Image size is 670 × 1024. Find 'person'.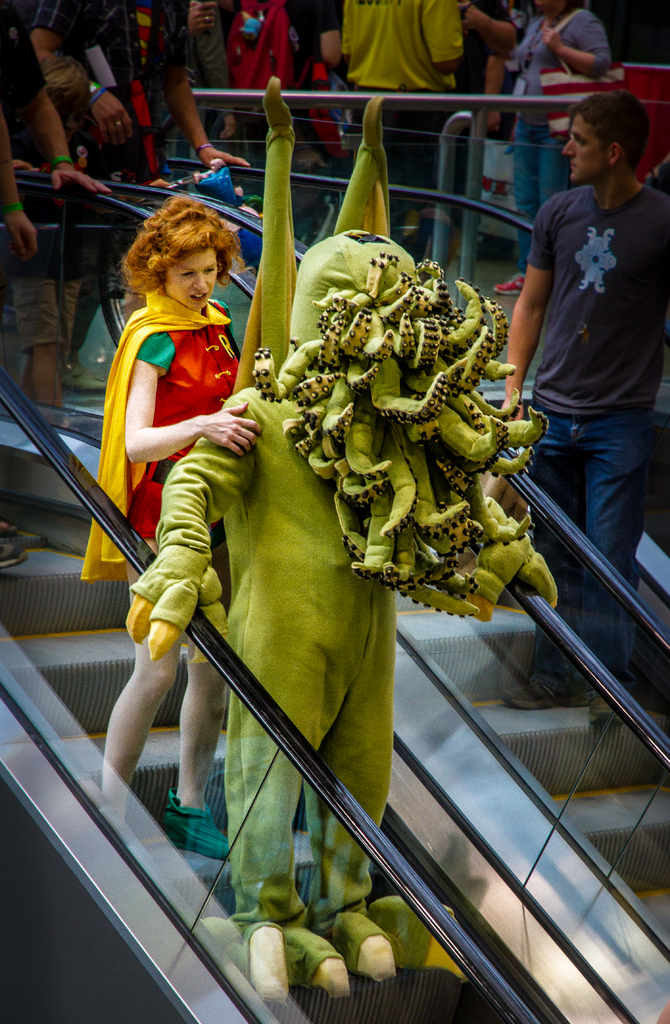
x1=106, y1=223, x2=411, y2=961.
